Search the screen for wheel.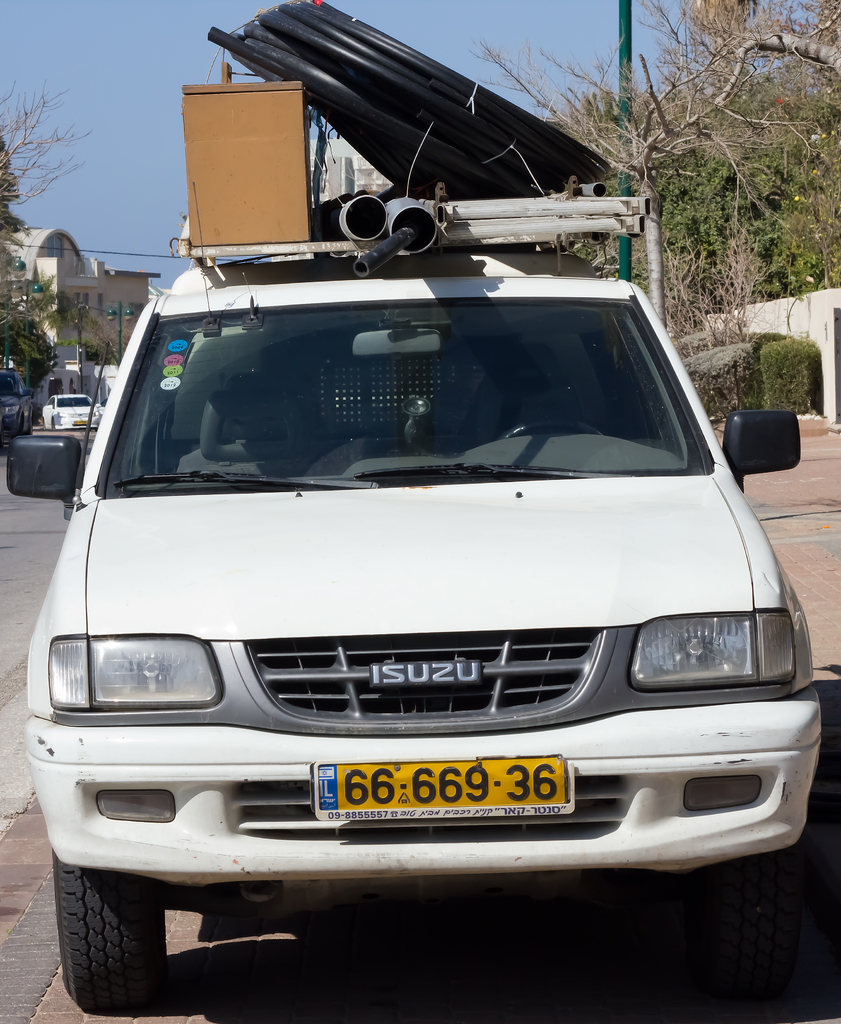
Found at (509,421,604,436).
